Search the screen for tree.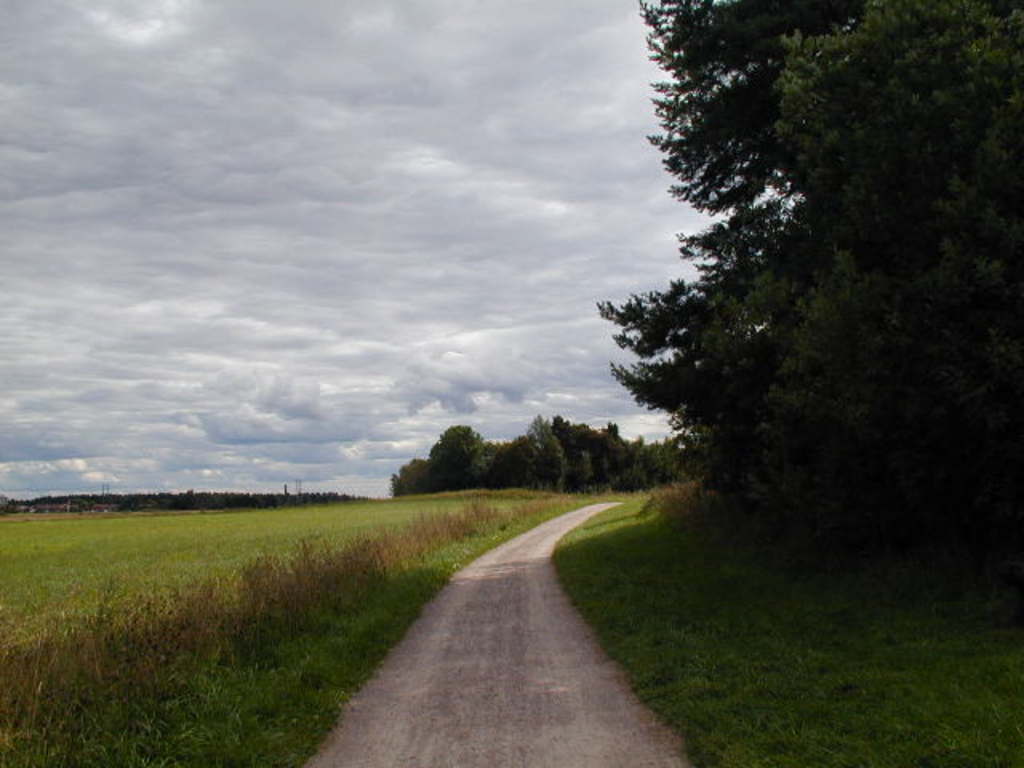
Found at [left=427, top=421, right=486, bottom=499].
